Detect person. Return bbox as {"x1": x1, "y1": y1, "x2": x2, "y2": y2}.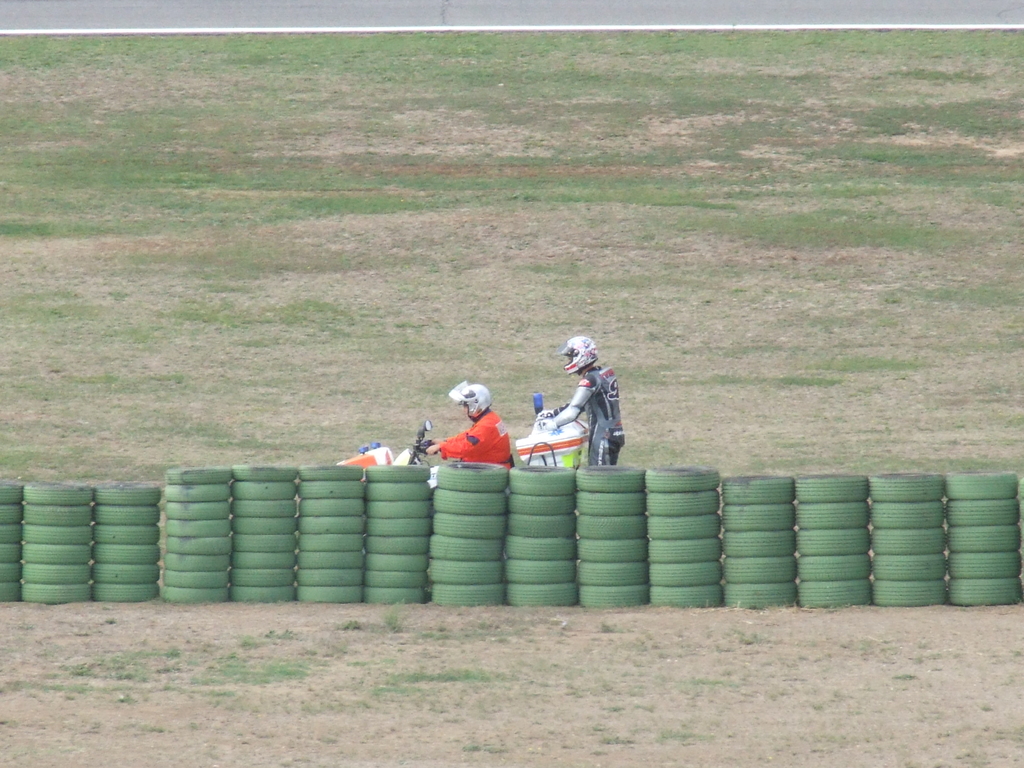
{"x1": 536, "y1": 331, "x2": 627, "y2": 466}.
